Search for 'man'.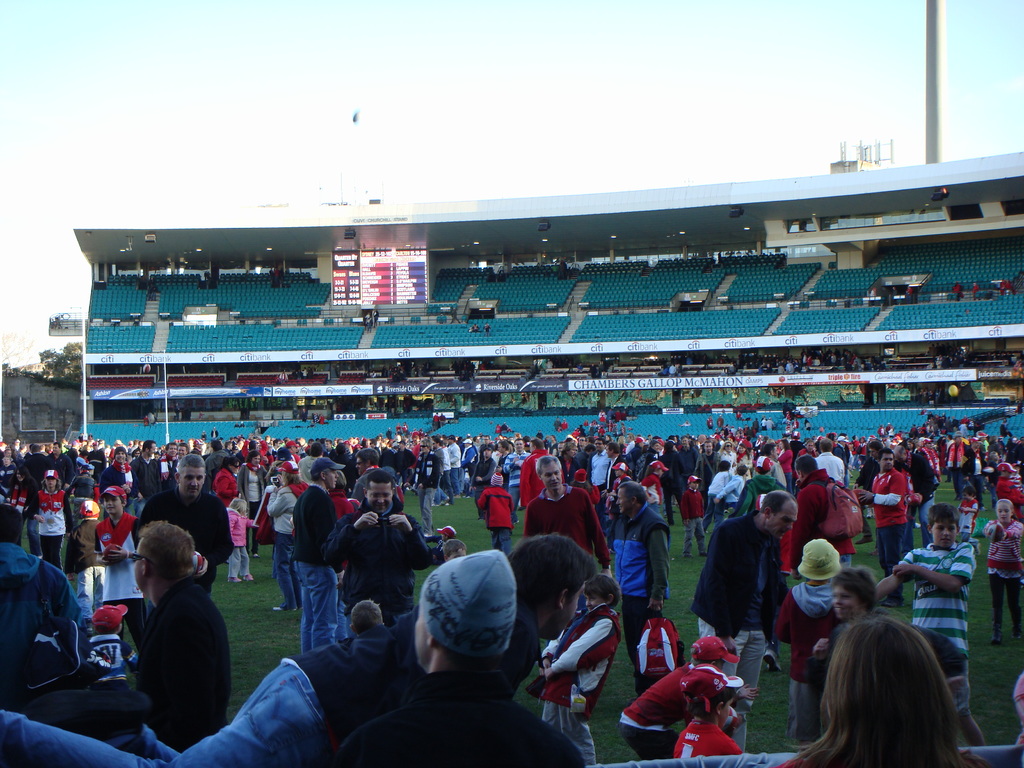
Found at [523,453,612,578].
